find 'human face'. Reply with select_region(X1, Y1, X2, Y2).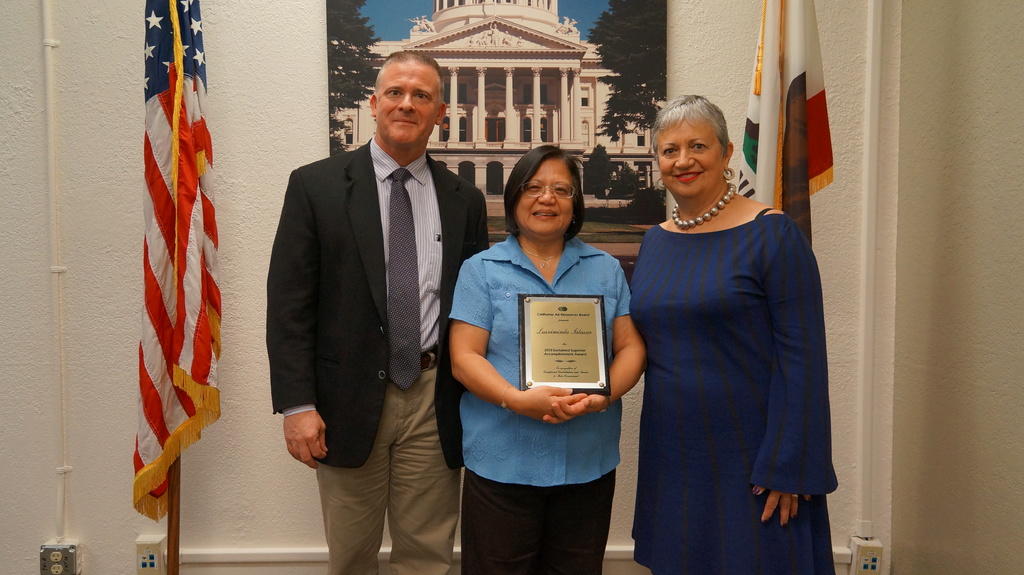
select_region(516, 157, 571, 239).
